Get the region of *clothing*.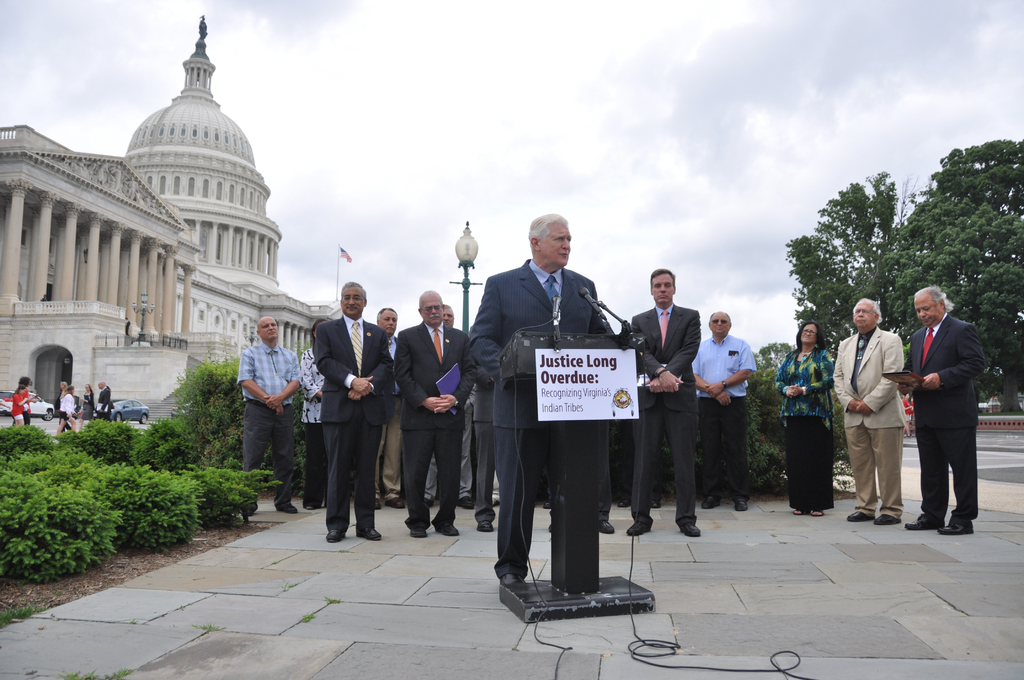
<bbox>900, 311, 983, 522</bbox>.
